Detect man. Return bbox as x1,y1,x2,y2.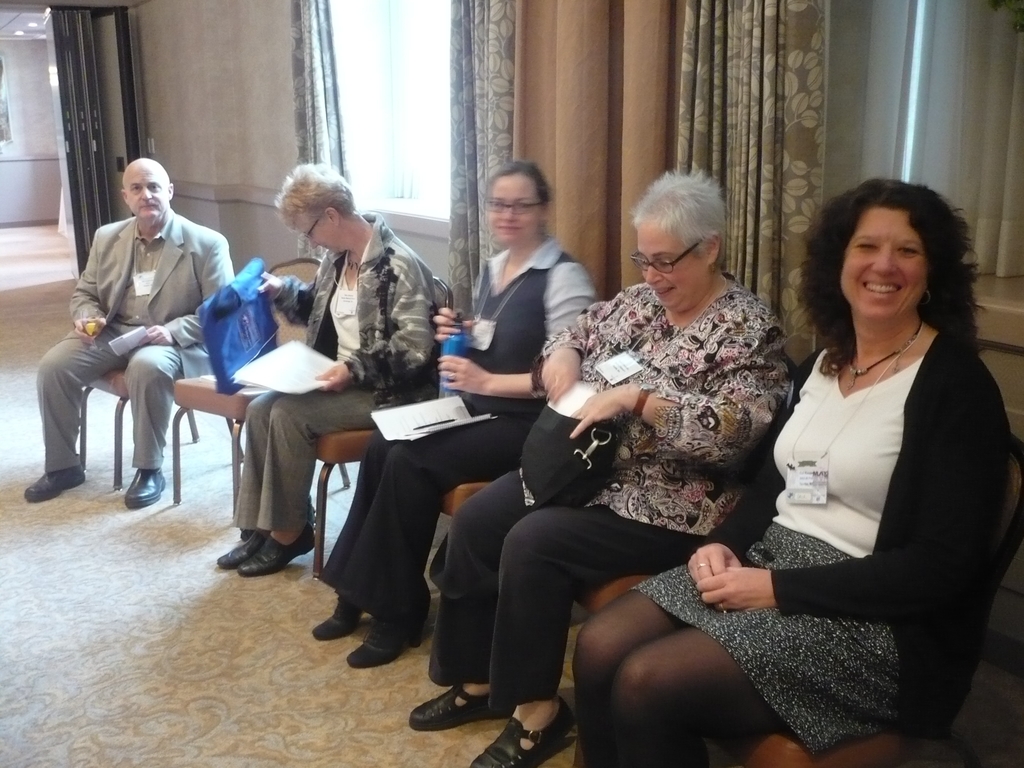
39,153,248,525.
